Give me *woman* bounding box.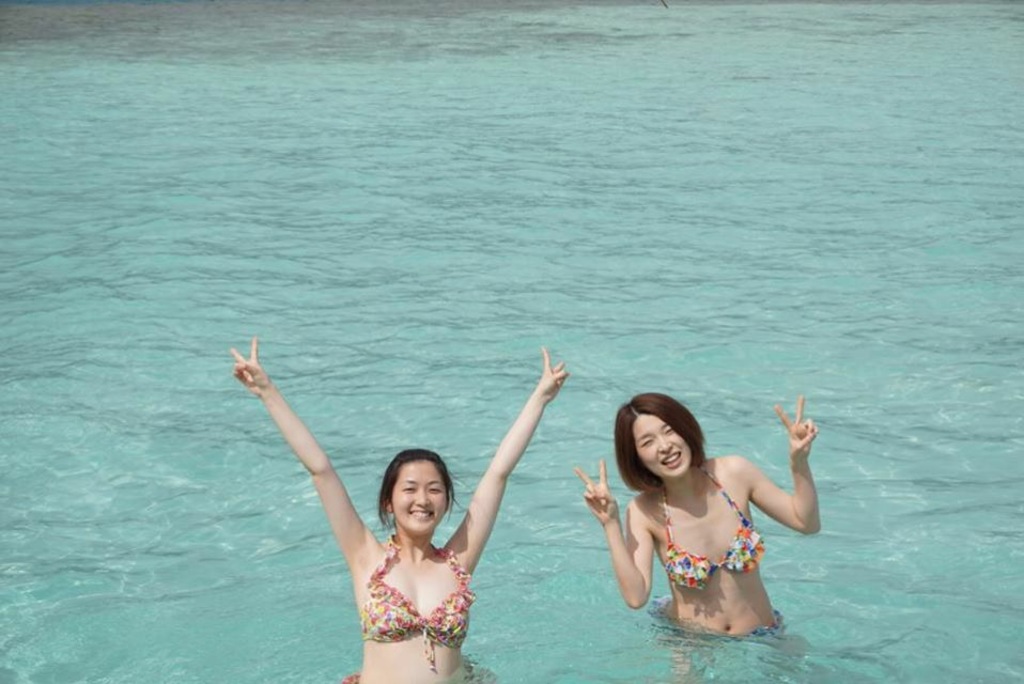
<region>591, 388, 817, 665</region>.
